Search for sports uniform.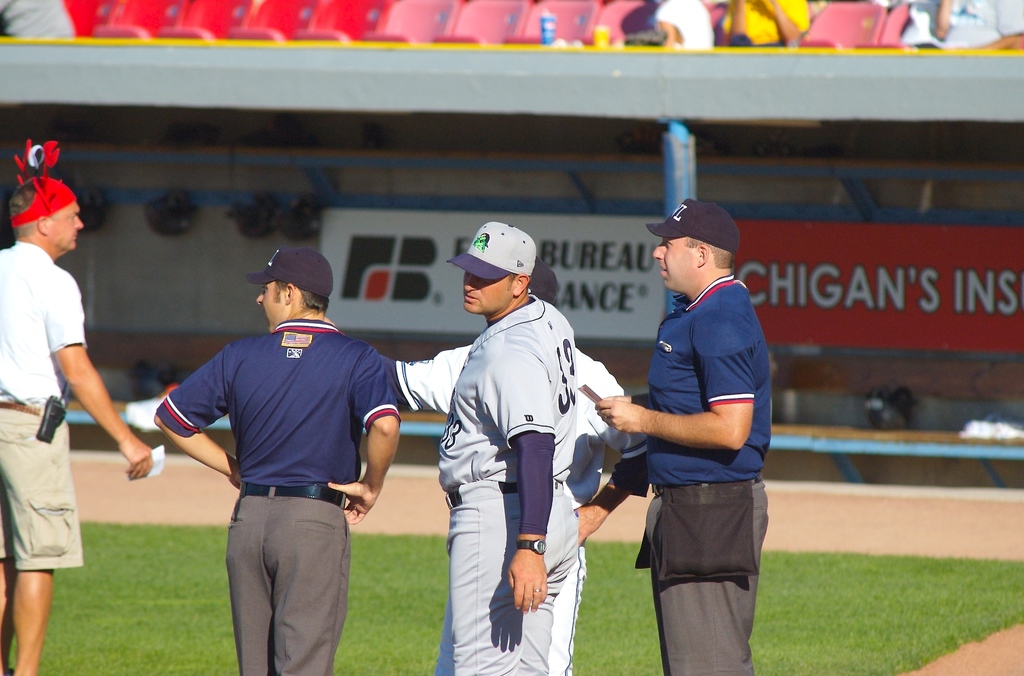
Found at 0, 238, 84, 581.
